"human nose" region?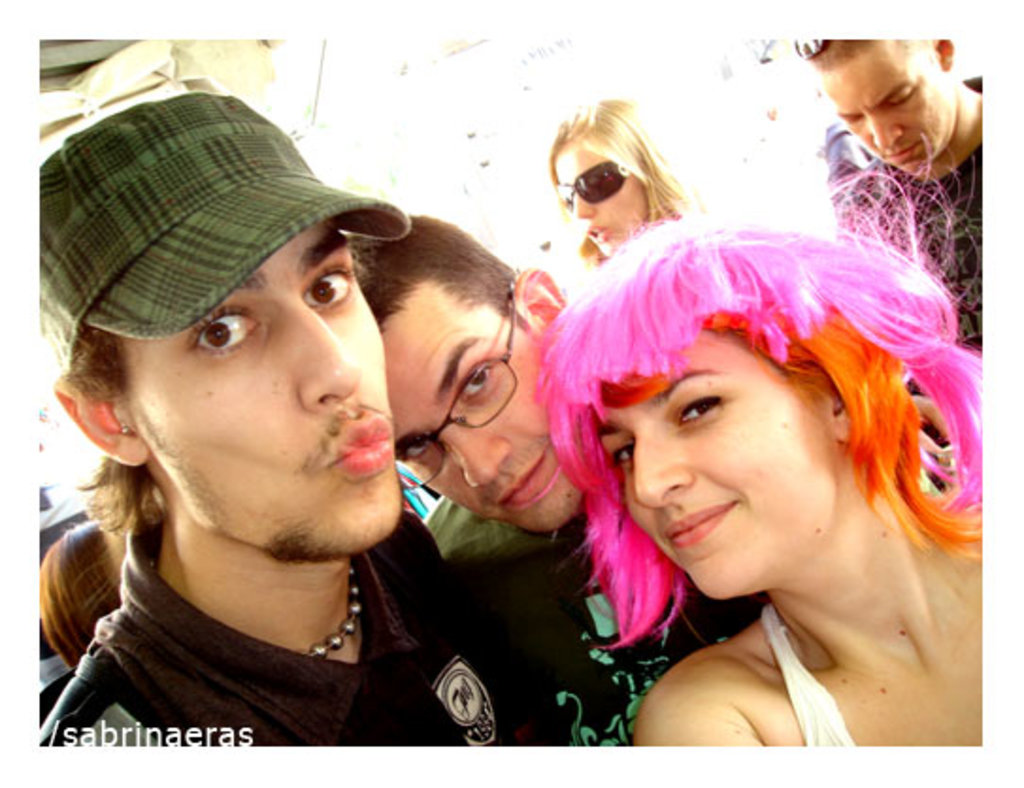
Rect(447, 428, 507, 483)
